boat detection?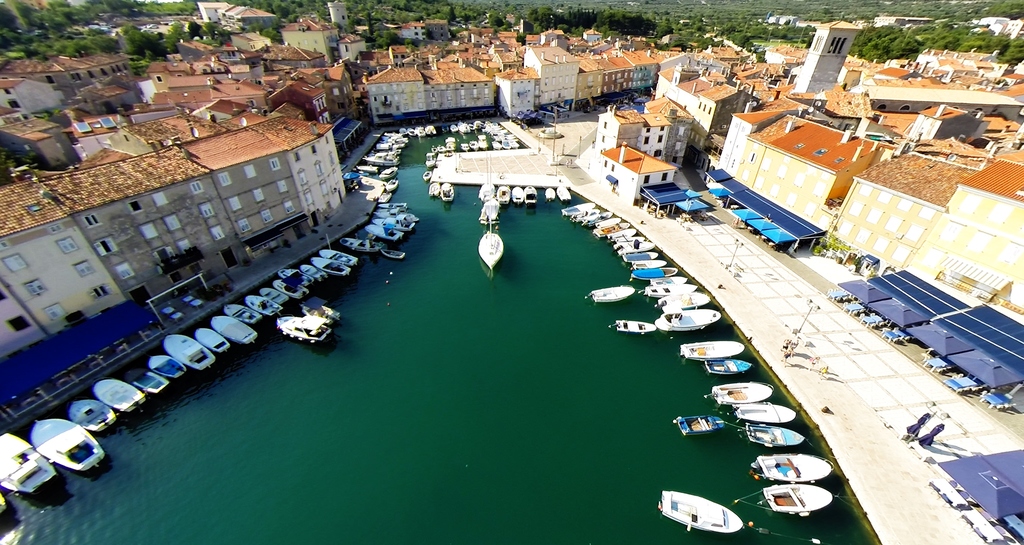
Rect(371, 219, 403, 246)
